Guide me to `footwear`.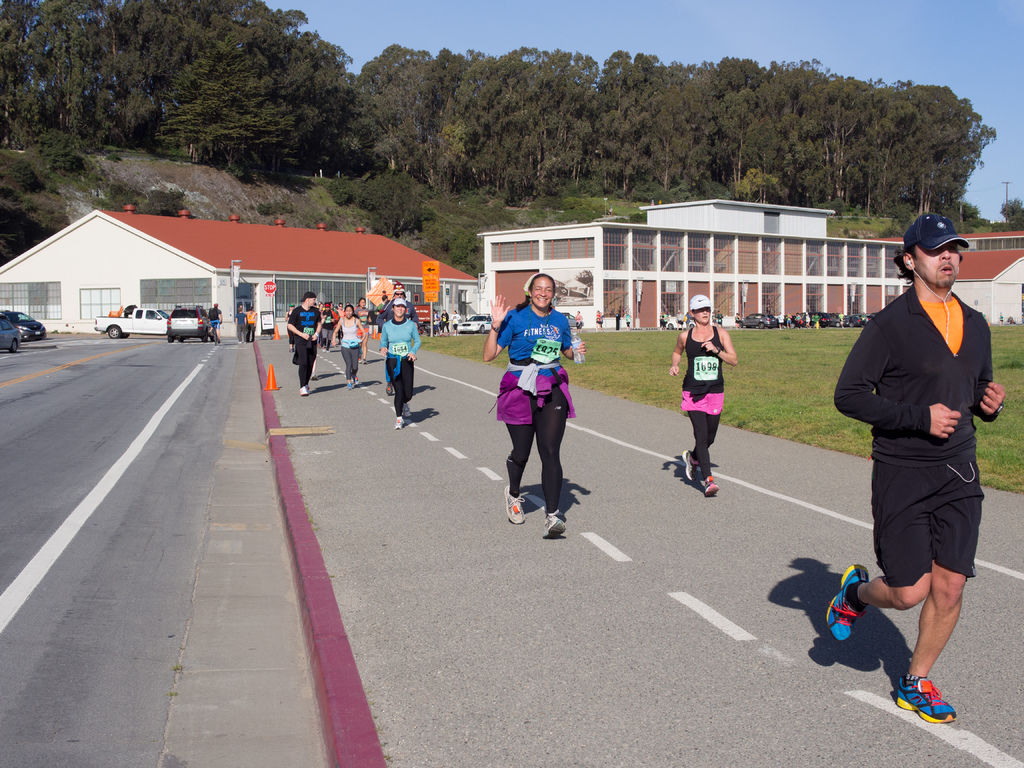
Guidance: x1=895 y1=676 x2=956 y2=724.
